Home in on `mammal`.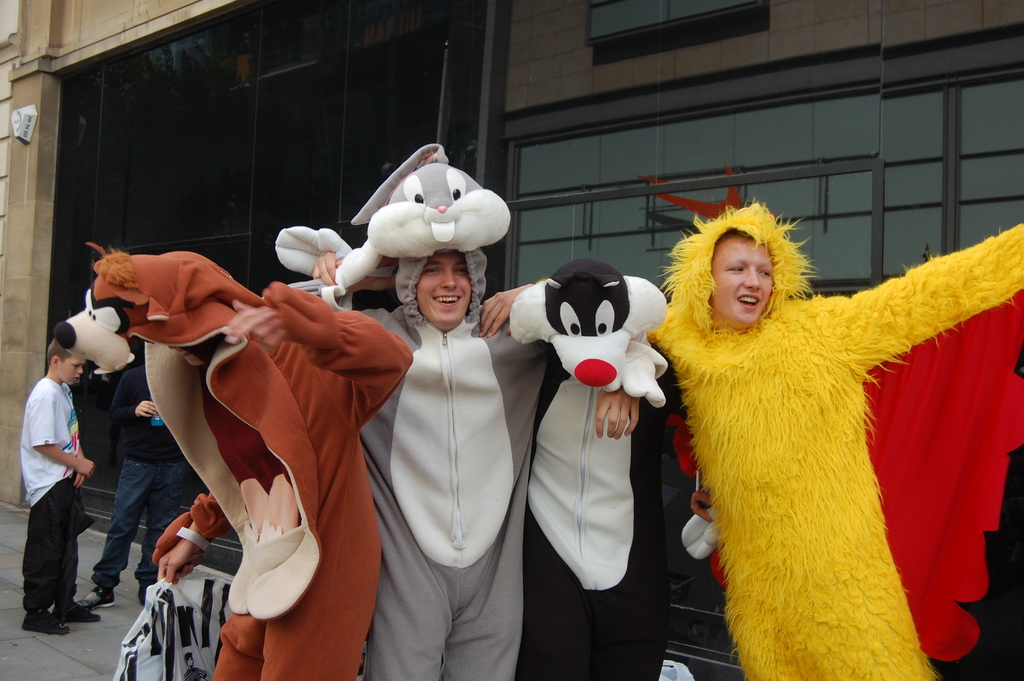
Homed in at locate(306, 138, 545, 680).
